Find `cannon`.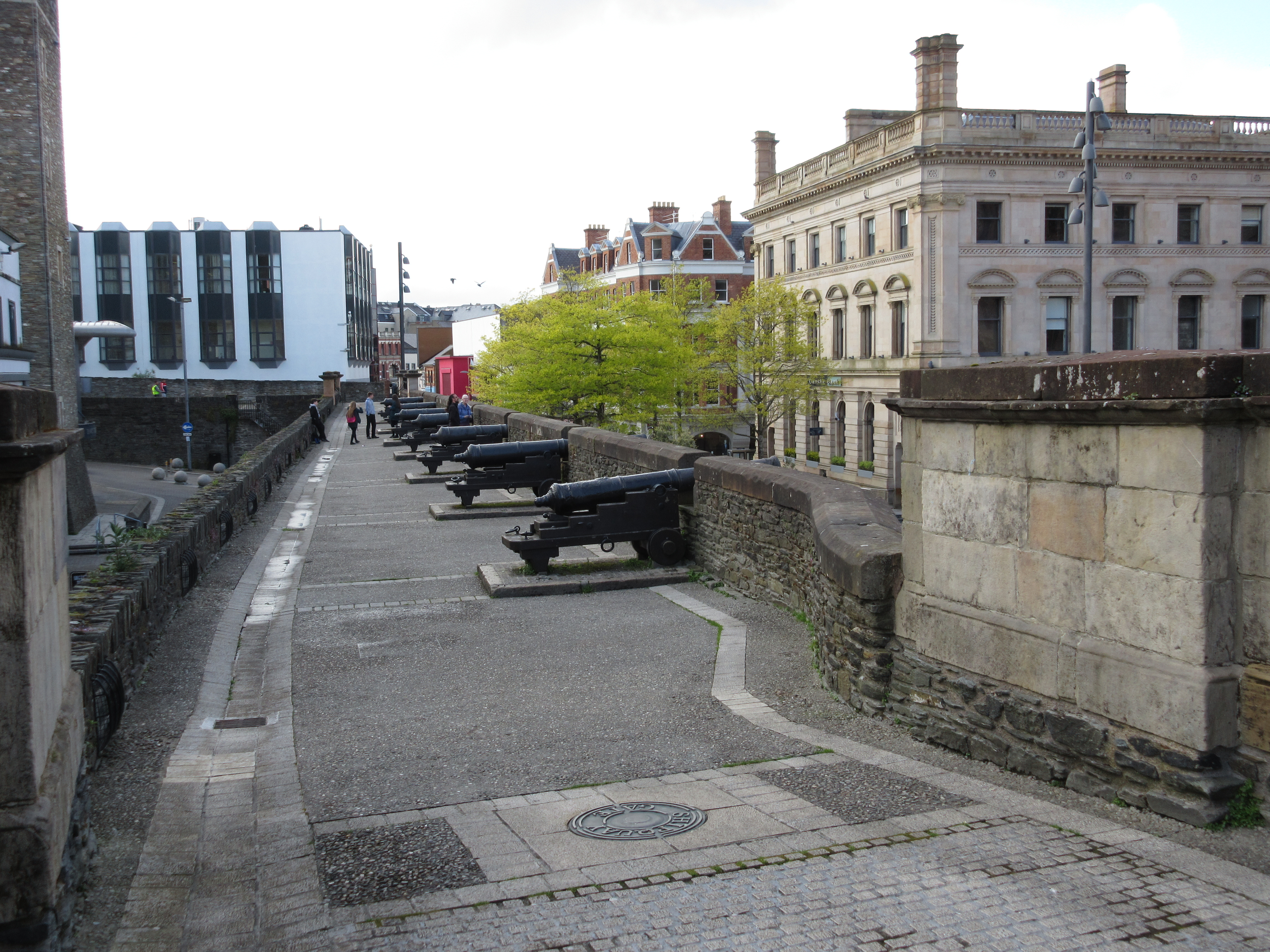
<box>138,118,216,158</box>.
